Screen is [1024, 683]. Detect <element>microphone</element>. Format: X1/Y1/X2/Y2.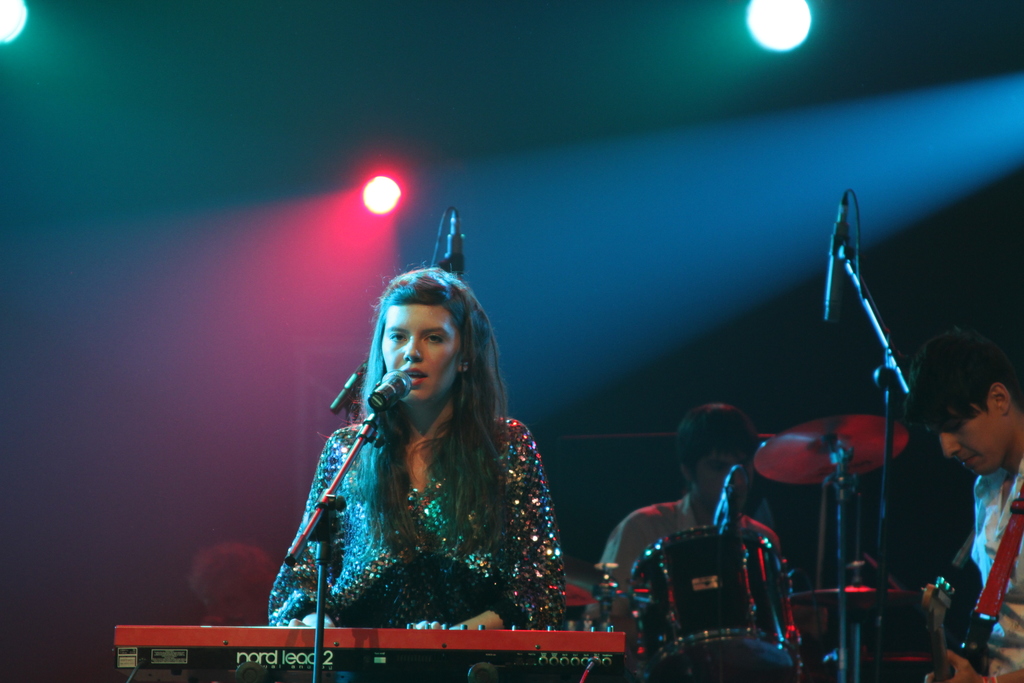
370/370/407/400.
